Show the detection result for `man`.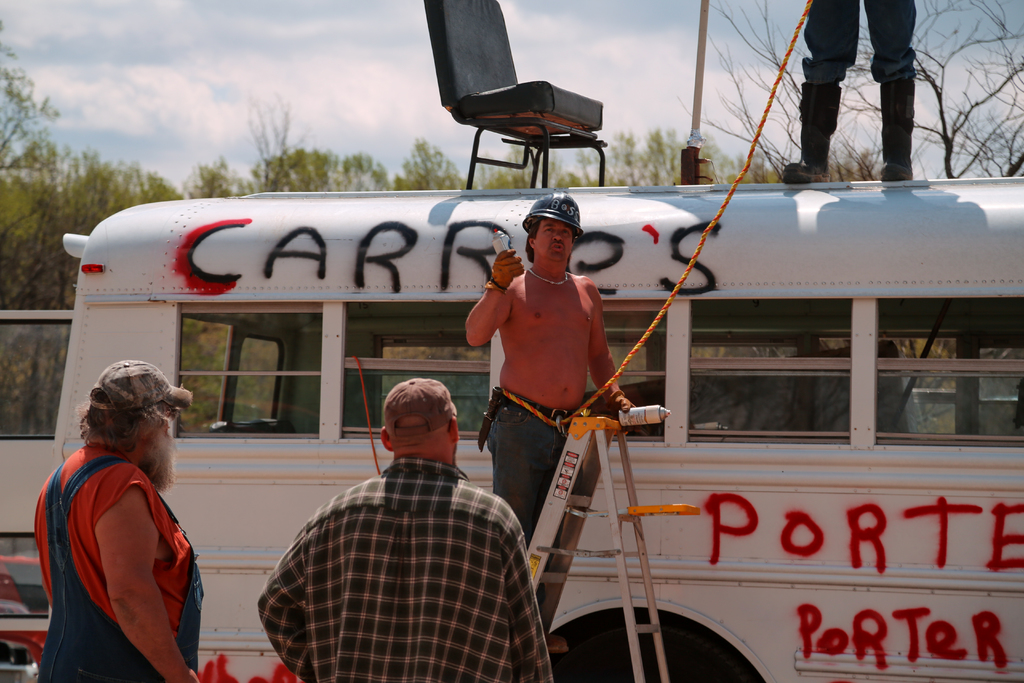
{"left": 26, "top": 358, "right": 210, "bottom": 682}.
